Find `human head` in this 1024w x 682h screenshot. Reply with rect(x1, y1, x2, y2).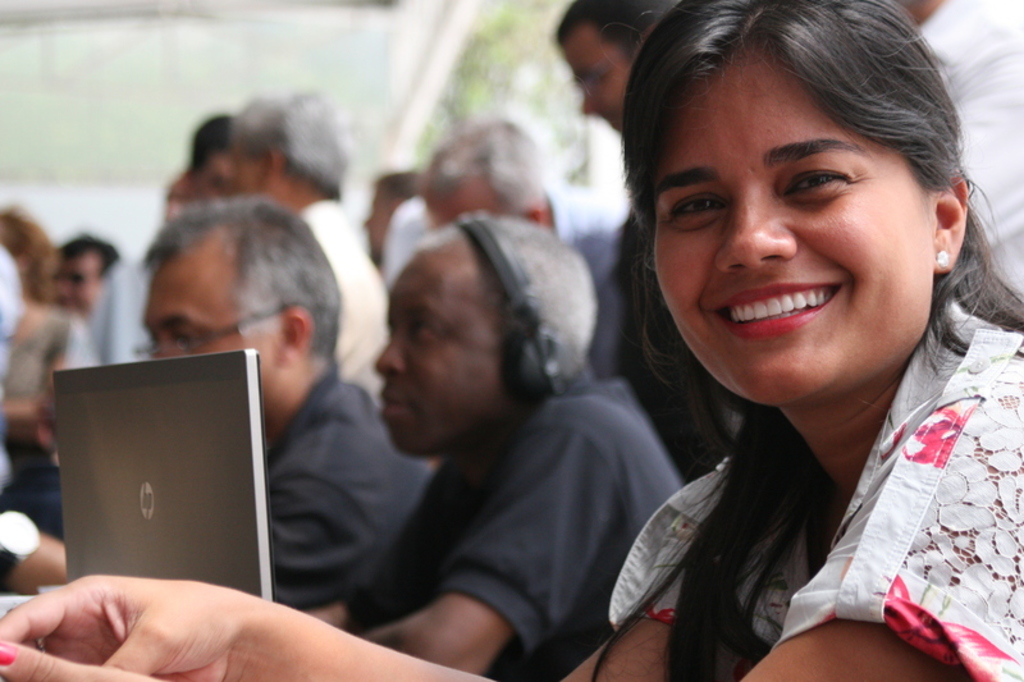
rect(640, 0, 964, 367).
